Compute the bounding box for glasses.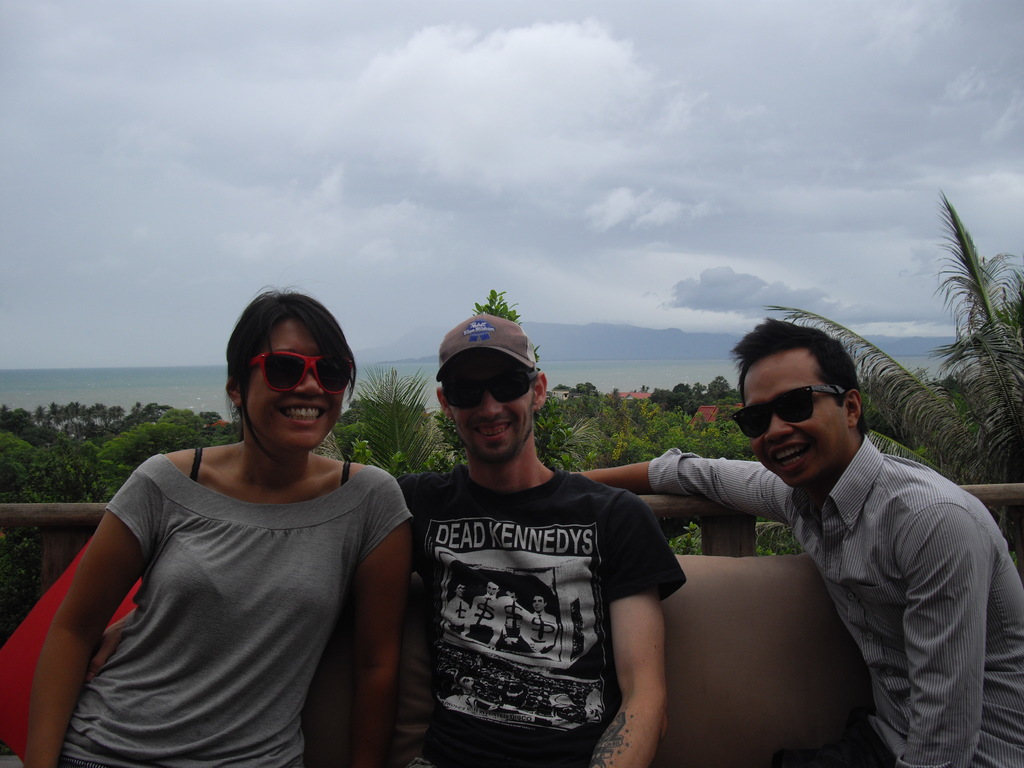
BBox(245, 348, 357, 395).
